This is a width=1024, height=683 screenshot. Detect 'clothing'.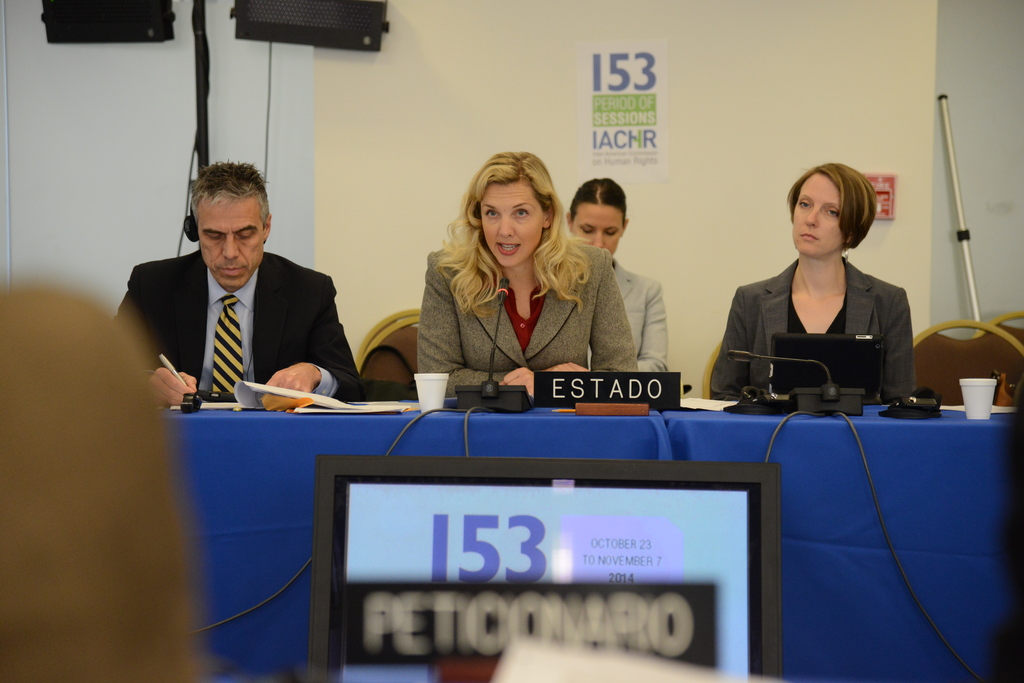
[x1=117, y1=250, x2=368, y2=402].
